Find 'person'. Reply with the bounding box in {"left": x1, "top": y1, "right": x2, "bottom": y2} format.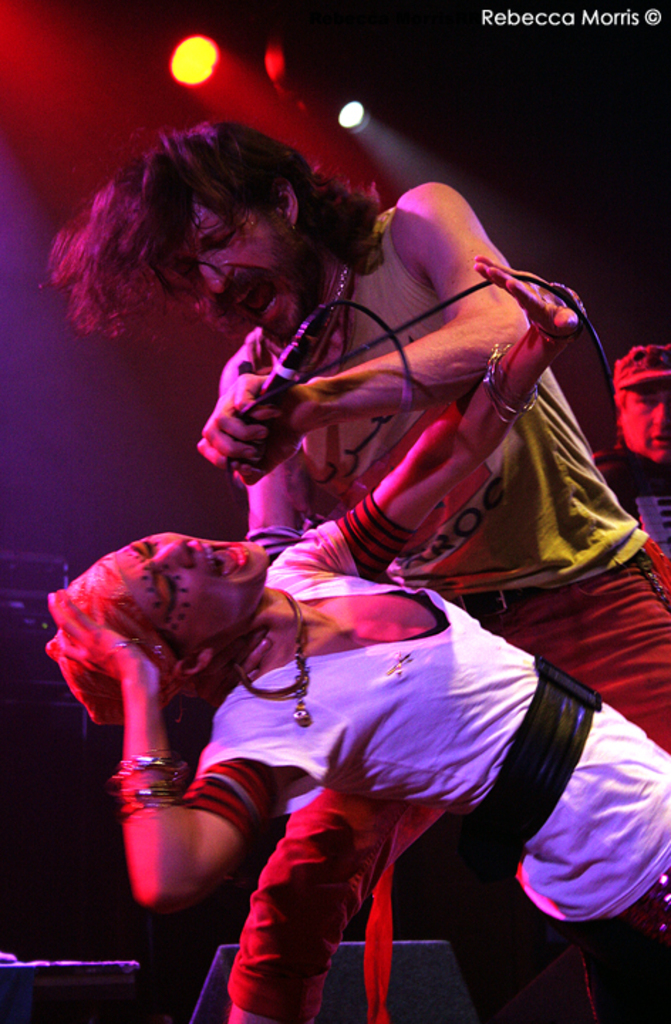
{"left": 589, "top": 340, "right": 670, "bottom": 562}.
